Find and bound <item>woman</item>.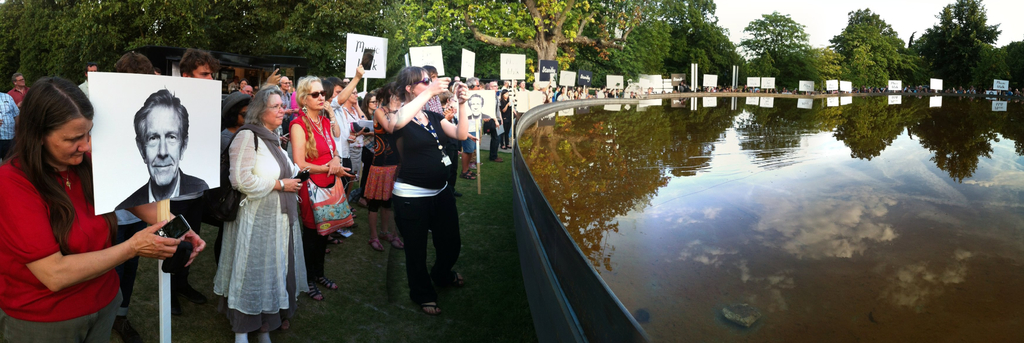
Bound: [x1=0, y1=77, x2=204, y2=342].
